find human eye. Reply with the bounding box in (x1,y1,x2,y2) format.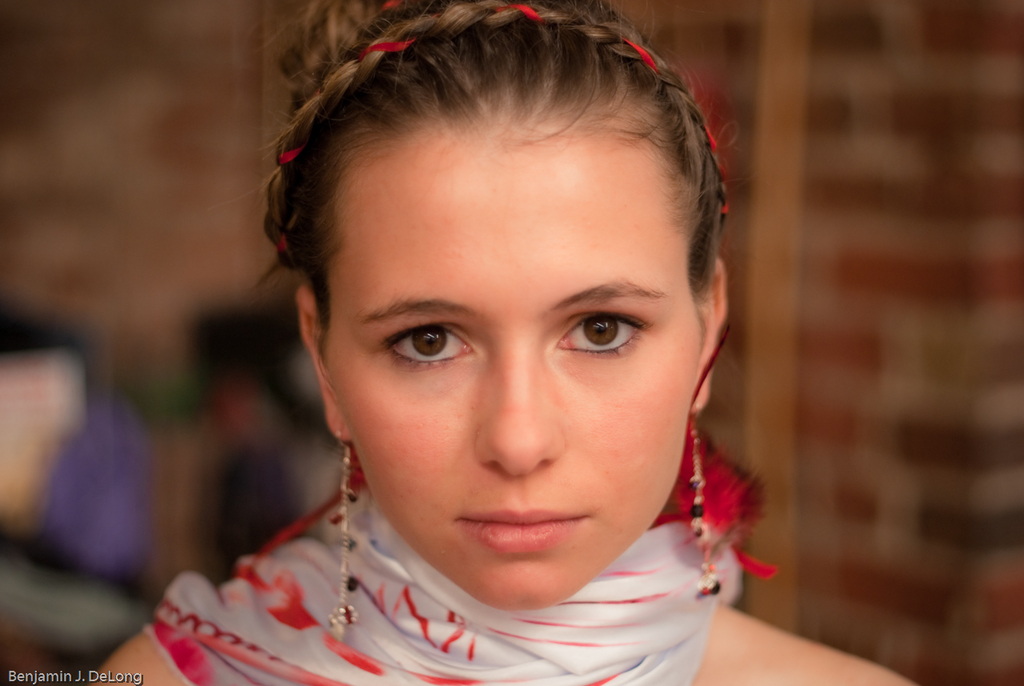
(367,319,478,375).
